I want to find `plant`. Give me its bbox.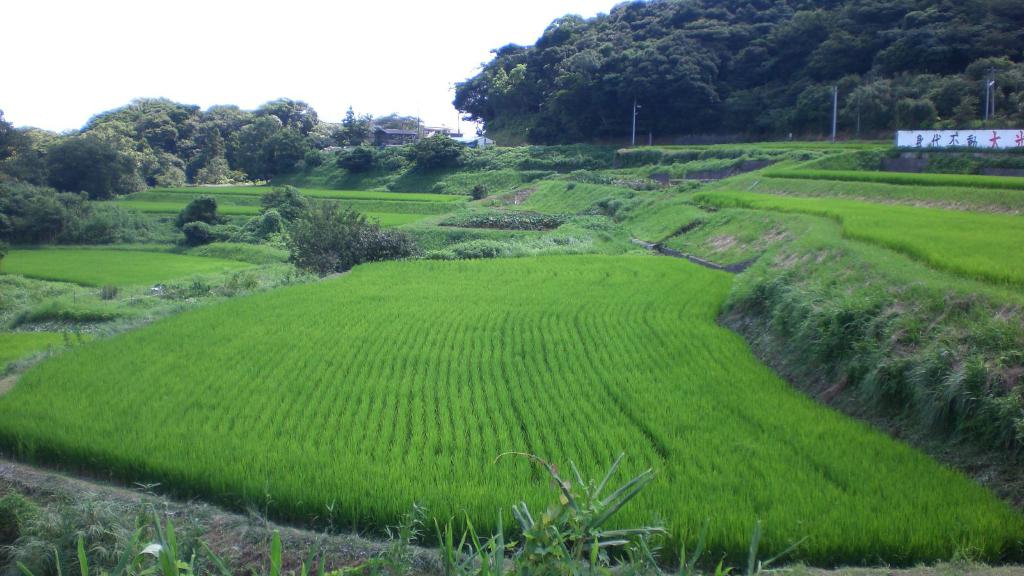
[left=179, top=278, right=211, bottom=301].
